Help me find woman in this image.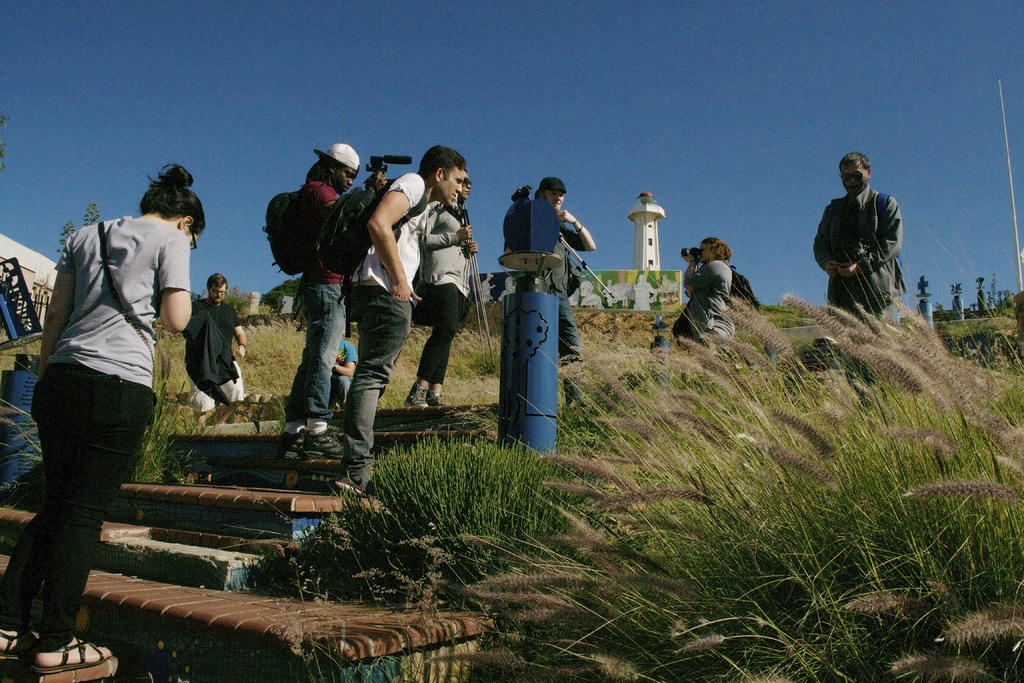
Found it: <region>405, 169, 477, 409</region>.
